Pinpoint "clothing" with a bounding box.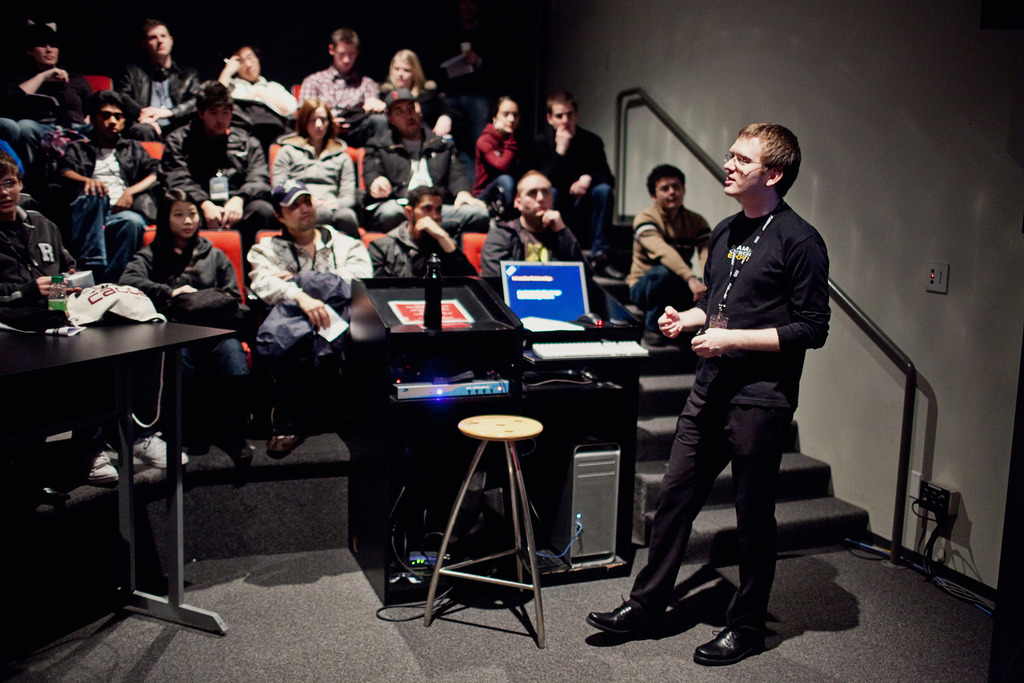
bbox(476, 131, 532, 211).
